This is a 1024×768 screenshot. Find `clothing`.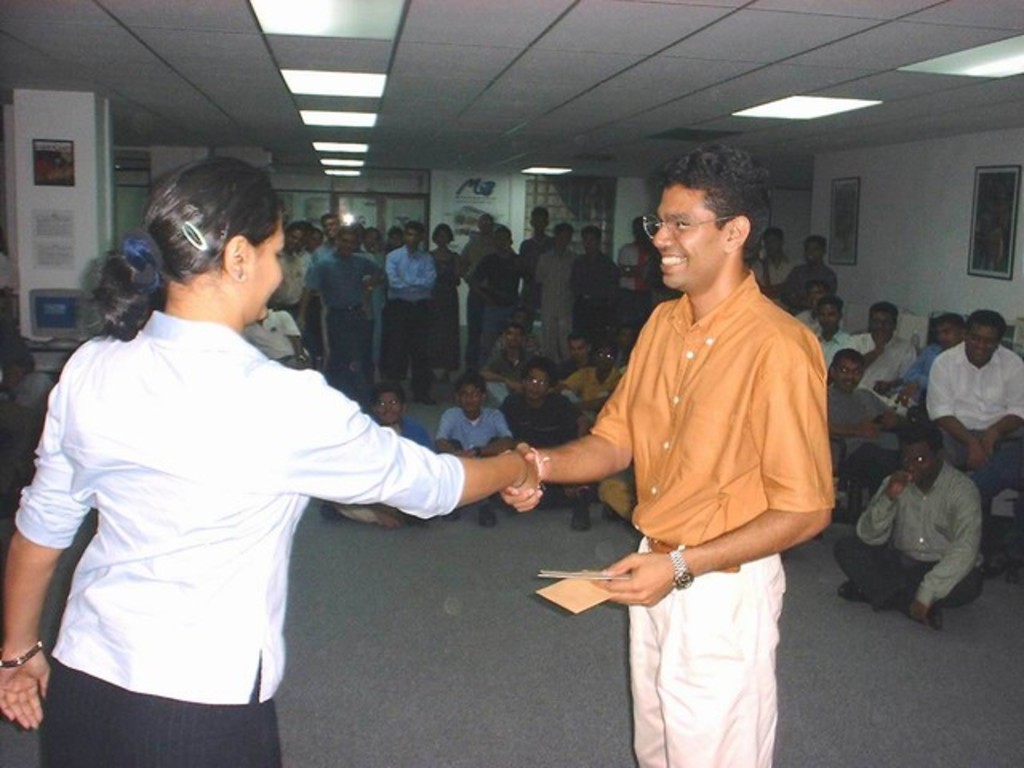
Bounding box: (830, 466, 984, 614).
